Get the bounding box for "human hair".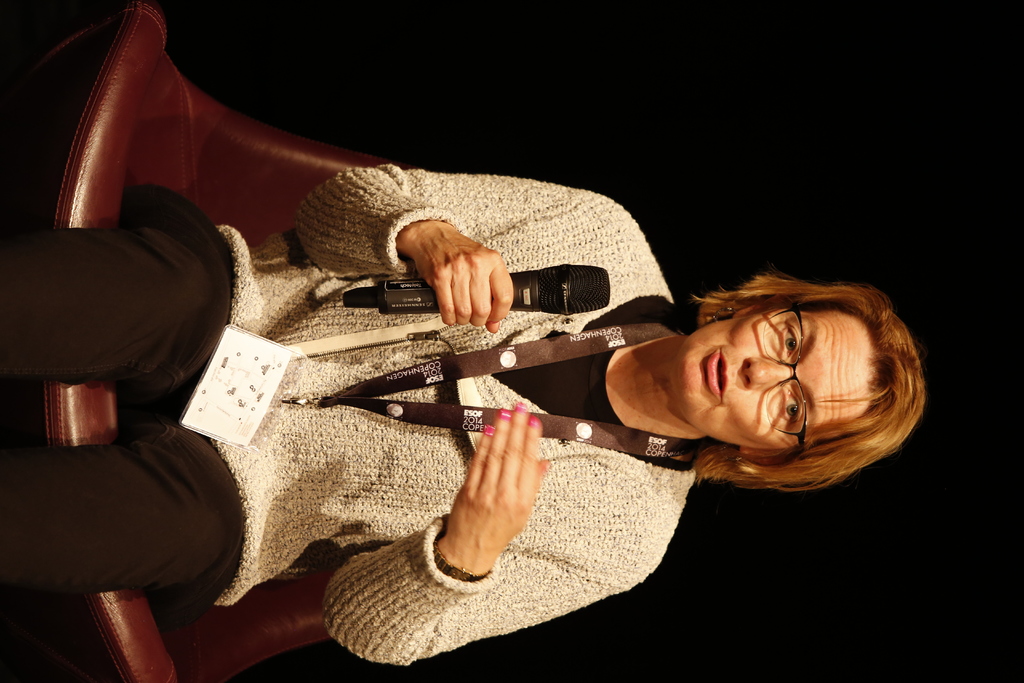
left=640, top=261, right=915, bottom=497.
